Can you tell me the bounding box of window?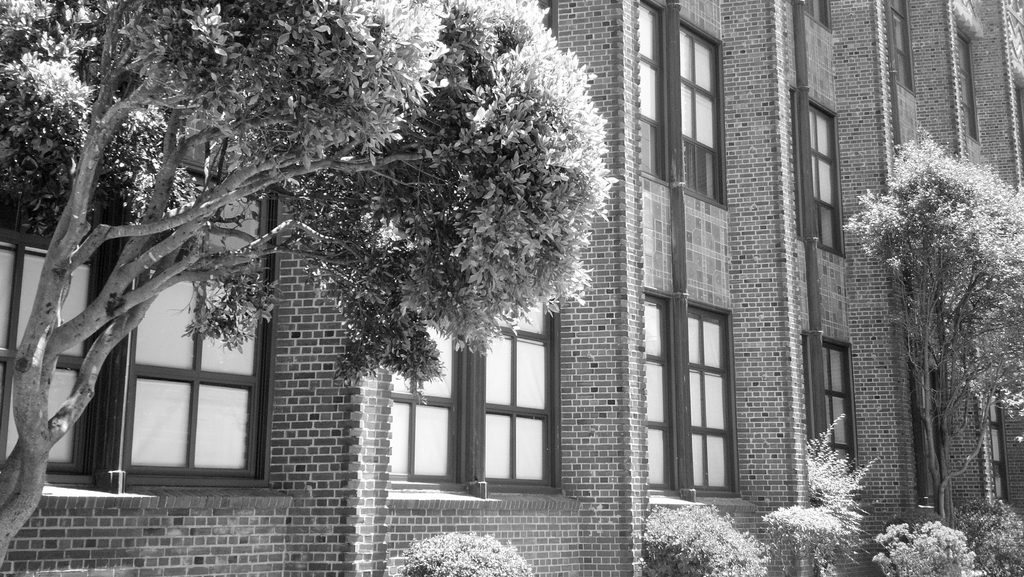
locate(641, 295, 671, 487).
